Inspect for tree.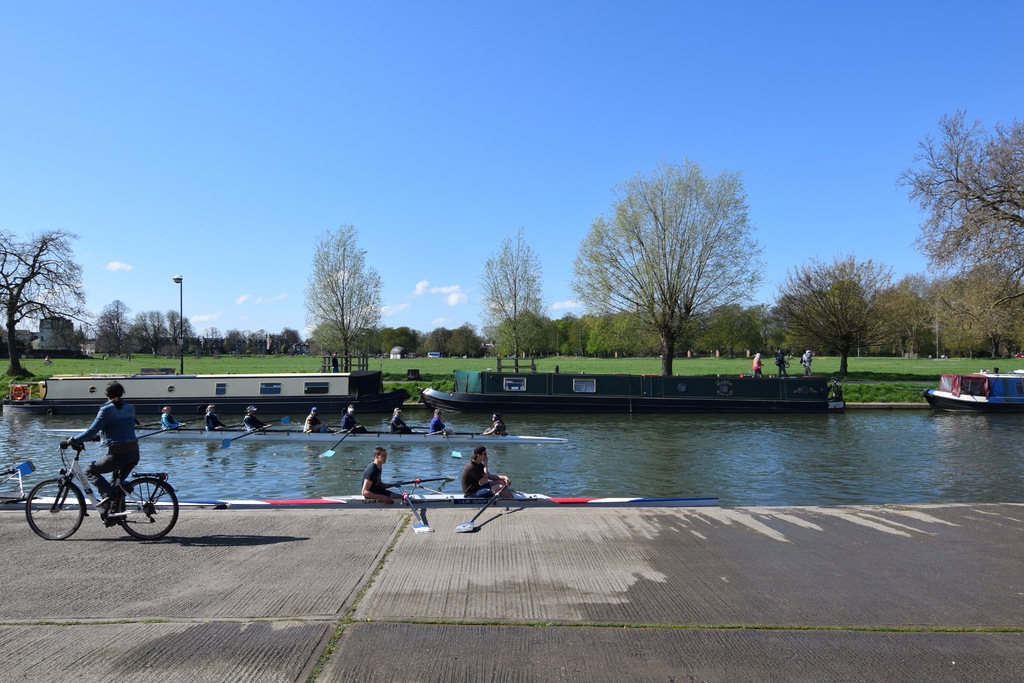
Inspection: <box>476,230,570,377</box>.
